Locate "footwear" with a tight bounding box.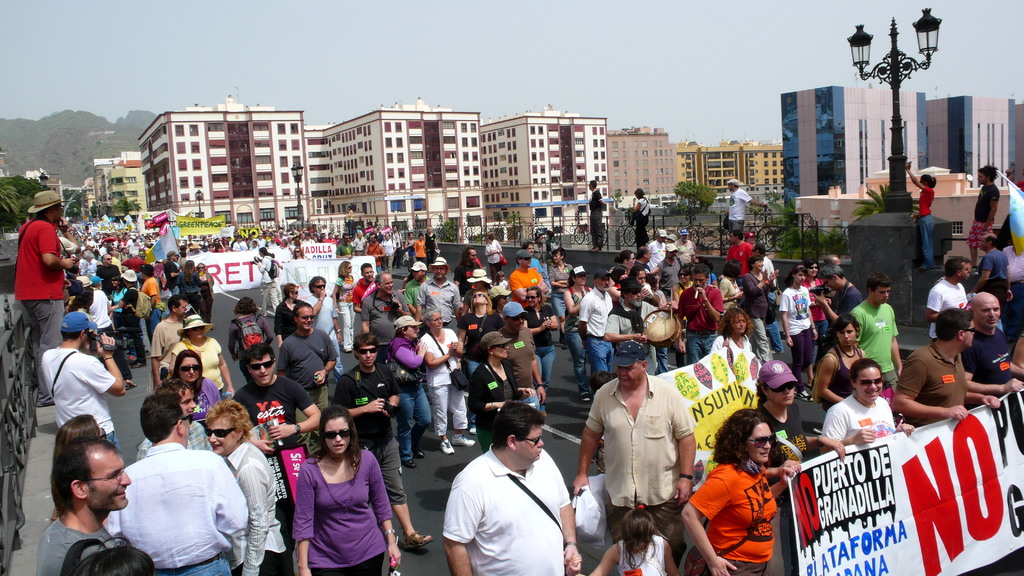
detection(437, 439, 455, 455).
